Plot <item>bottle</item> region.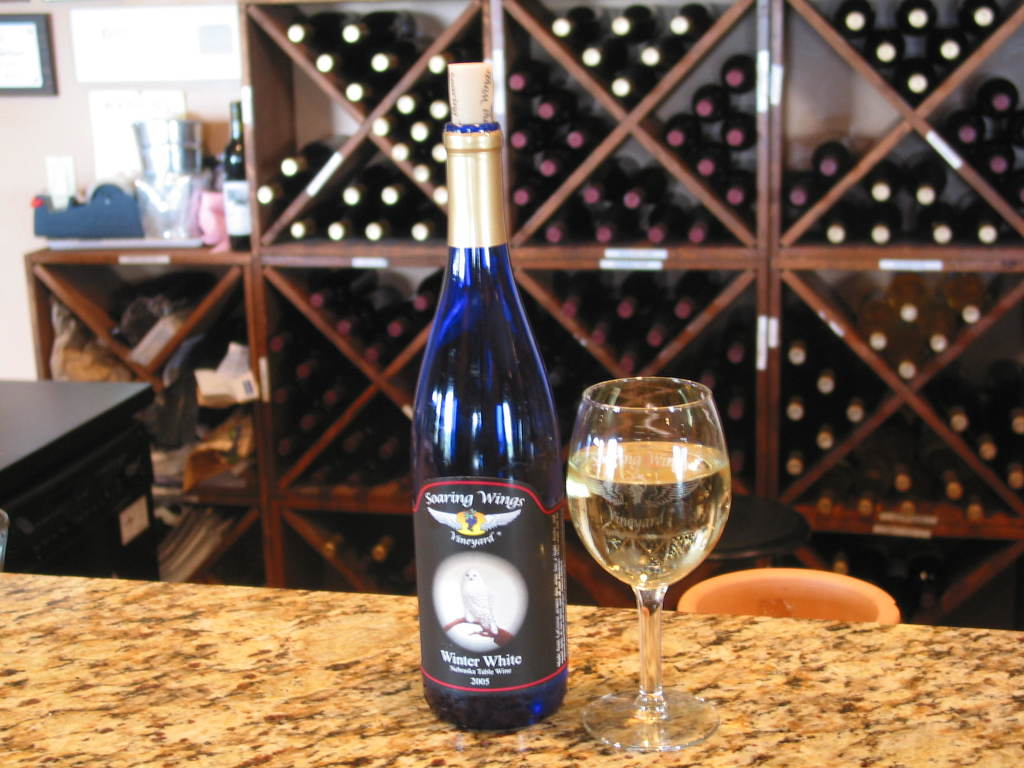
Plotted at <box>308,266,376,308</box>.
